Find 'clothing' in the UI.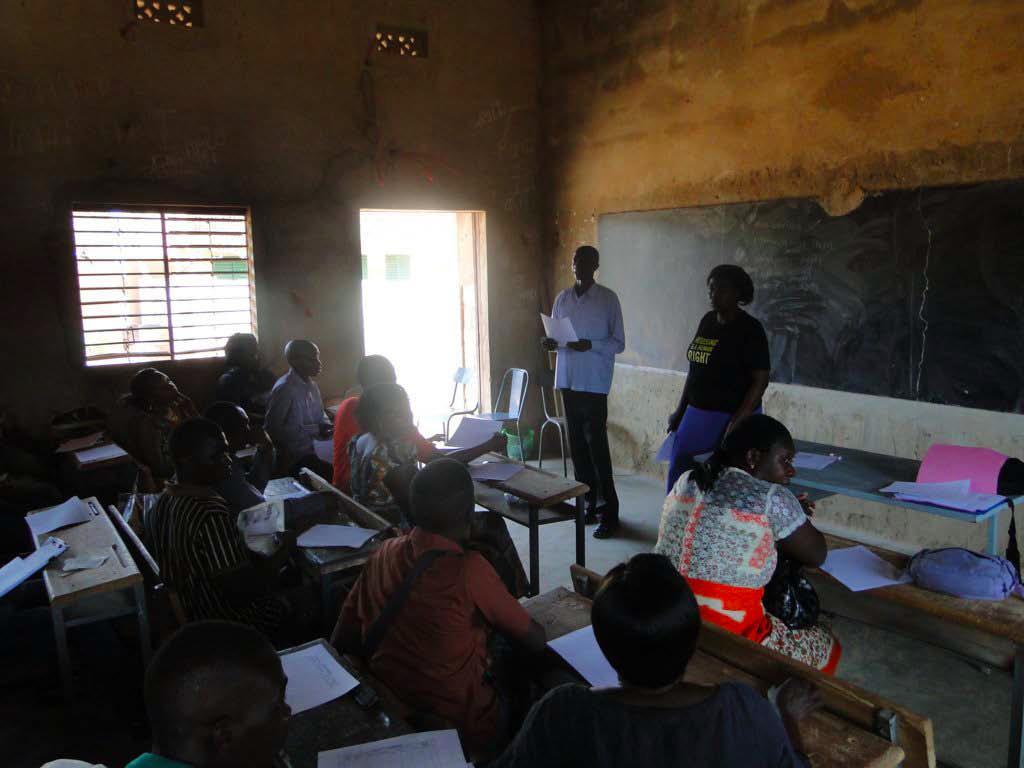
UI element at detection(352, 430, 418, 485).
